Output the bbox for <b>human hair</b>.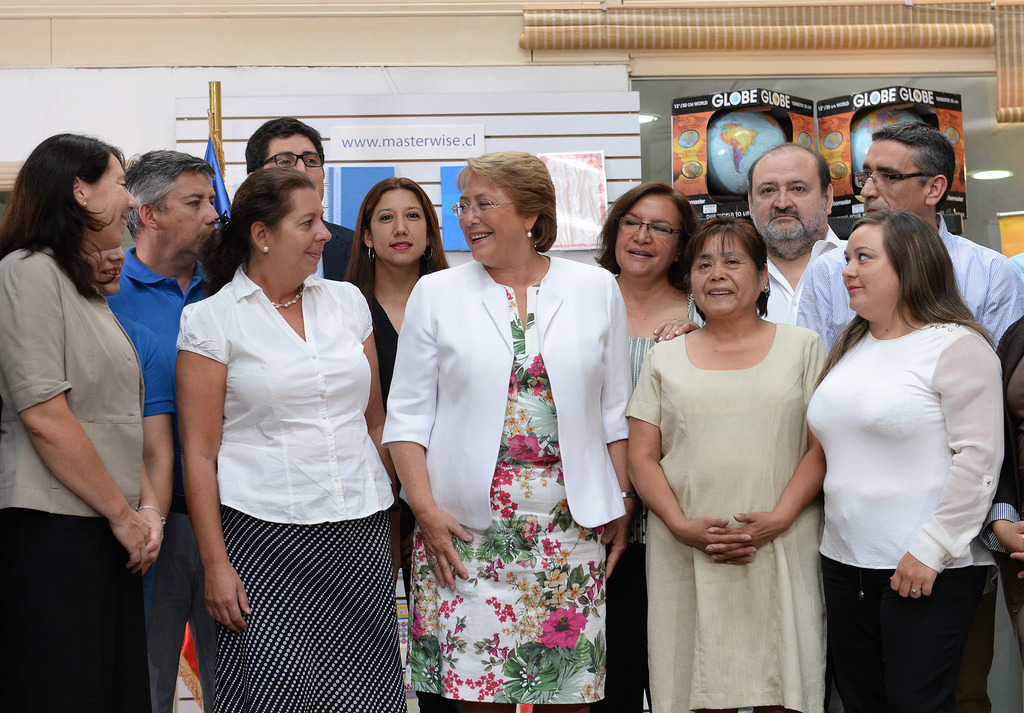
box(339, 175, 452, 296).
